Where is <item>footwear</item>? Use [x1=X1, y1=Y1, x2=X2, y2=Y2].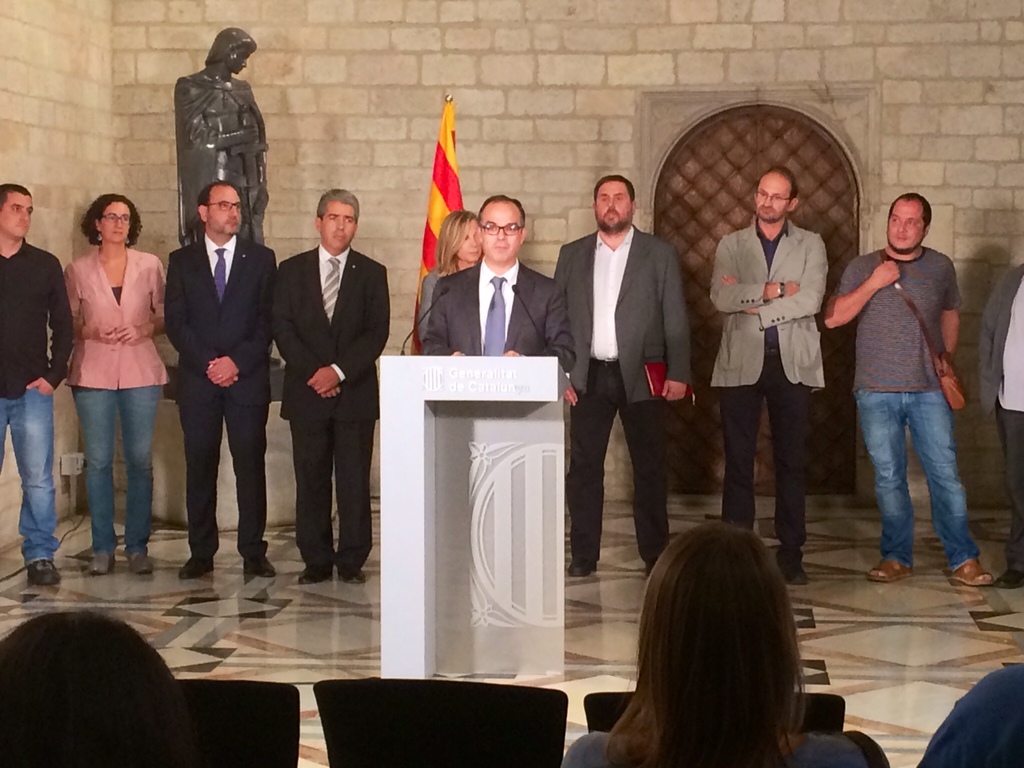
[x1=185, y1=558, x2=211, y2=578].
